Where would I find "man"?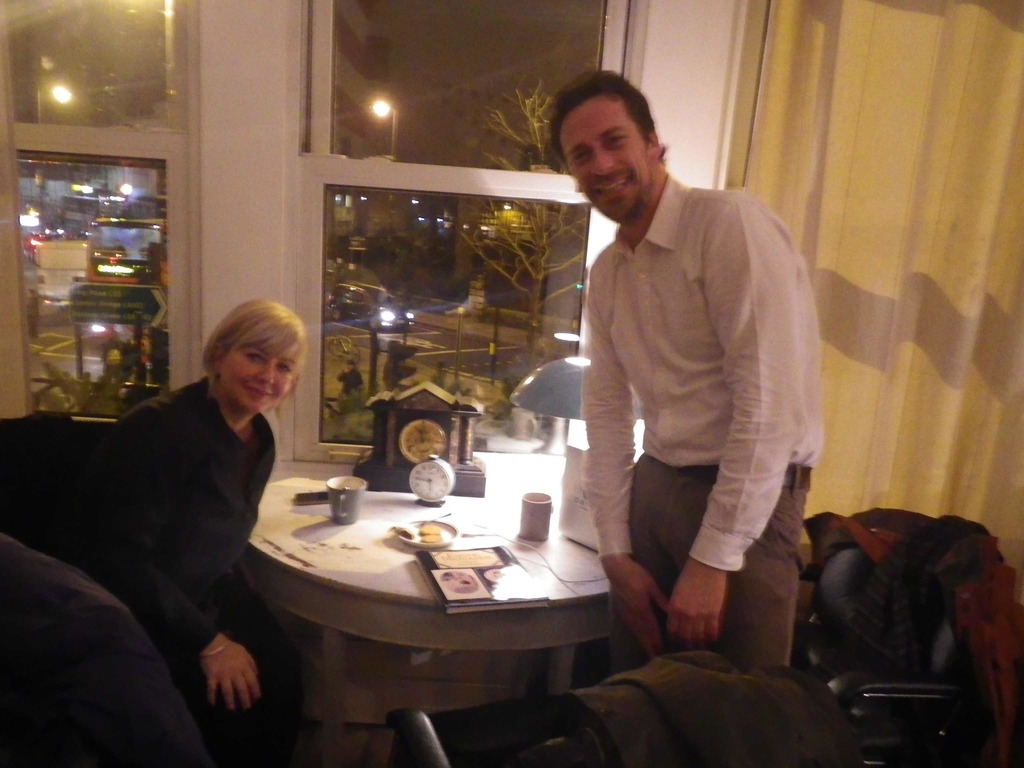
At [522,78,837,713].
